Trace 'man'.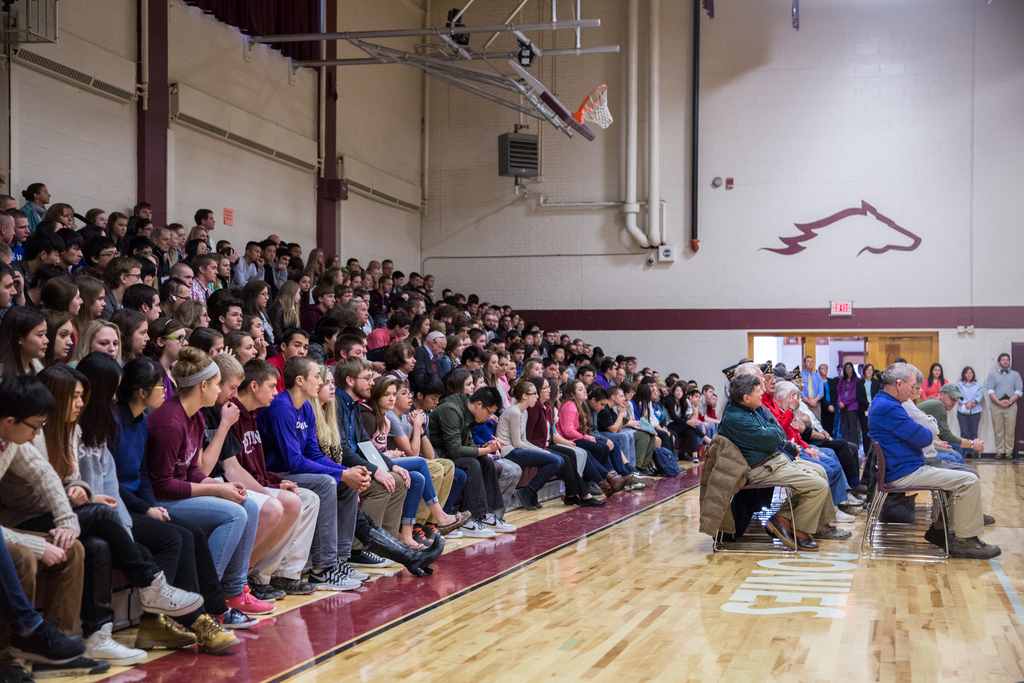
Traced to (442,290,455,300).
